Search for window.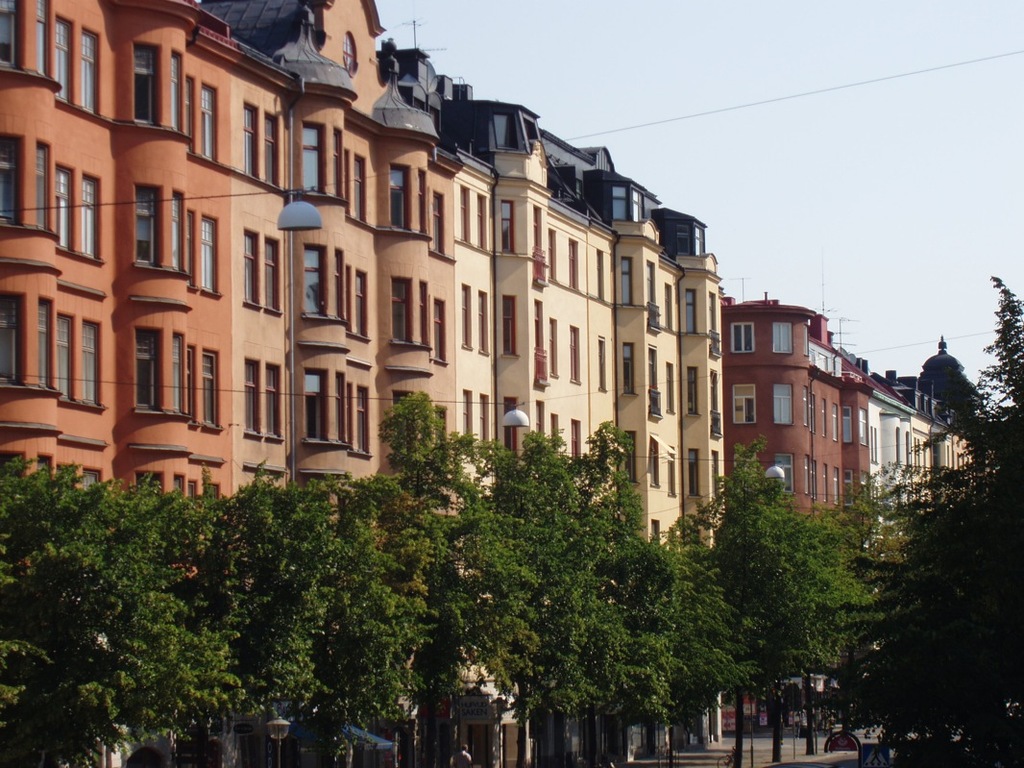
Found at (0,0,100,110).
